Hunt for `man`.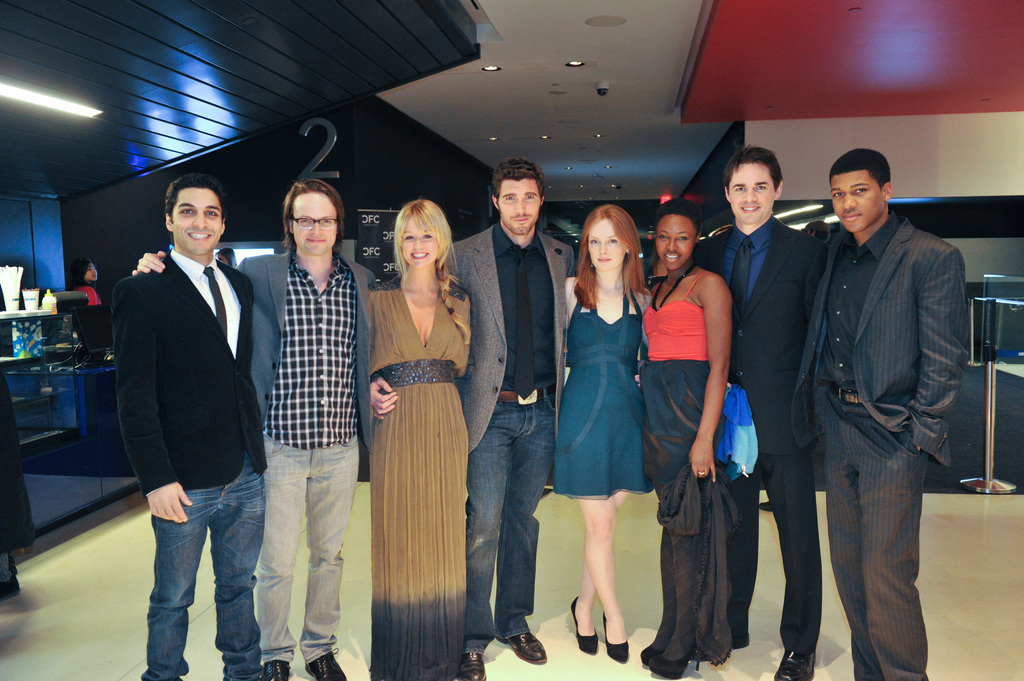
Hunted down at [x1=110, y1=177, x2=268, y2=680].
